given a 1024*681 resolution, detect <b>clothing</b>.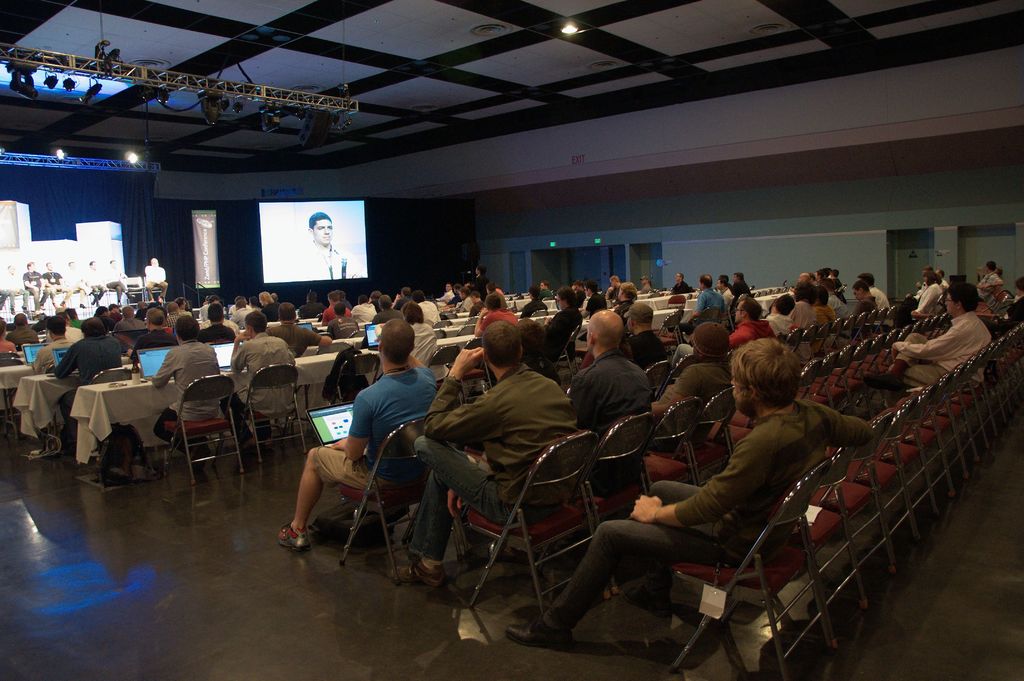
[26,340,71,373].
